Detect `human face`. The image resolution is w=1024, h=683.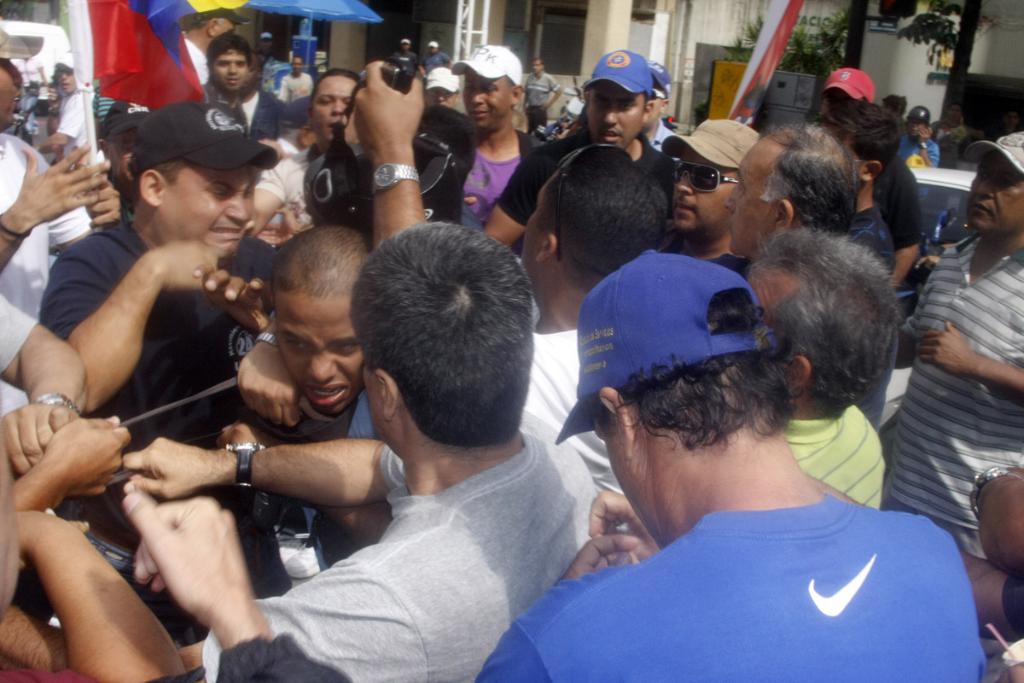
0/57/23/127.
